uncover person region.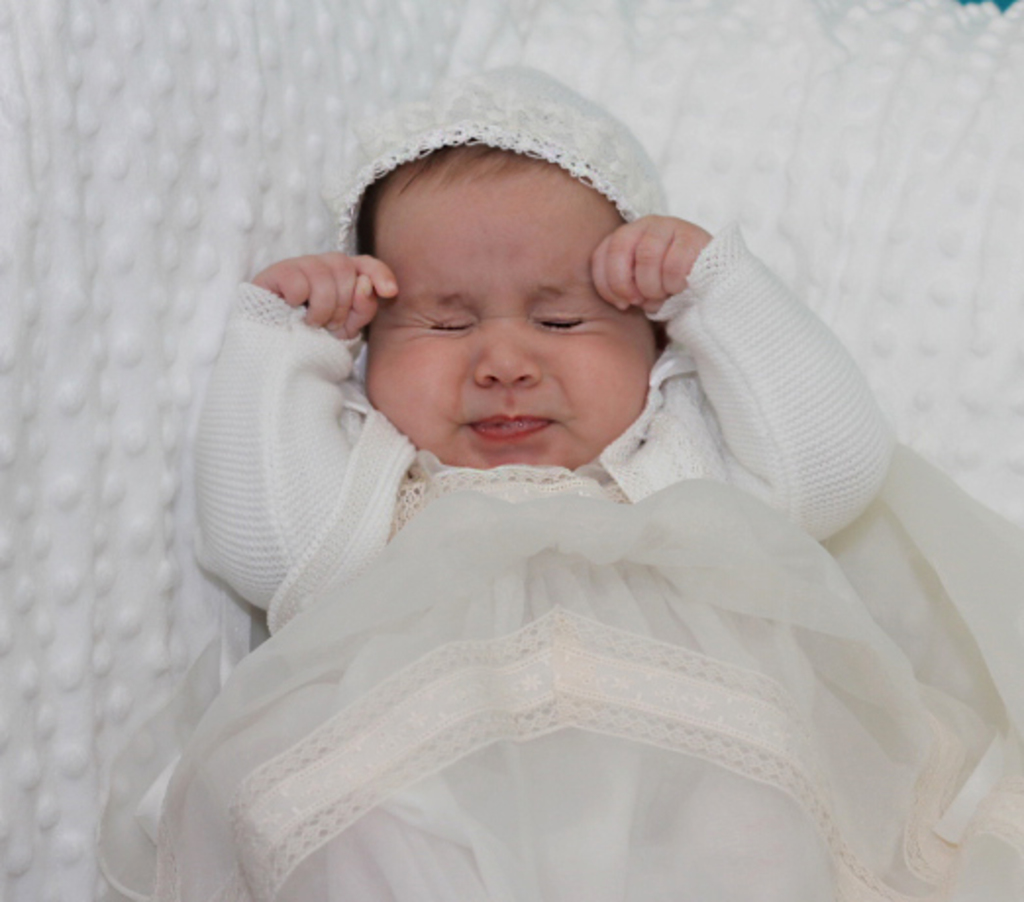
Uncovered: locate(171, 104, 987, 901).
